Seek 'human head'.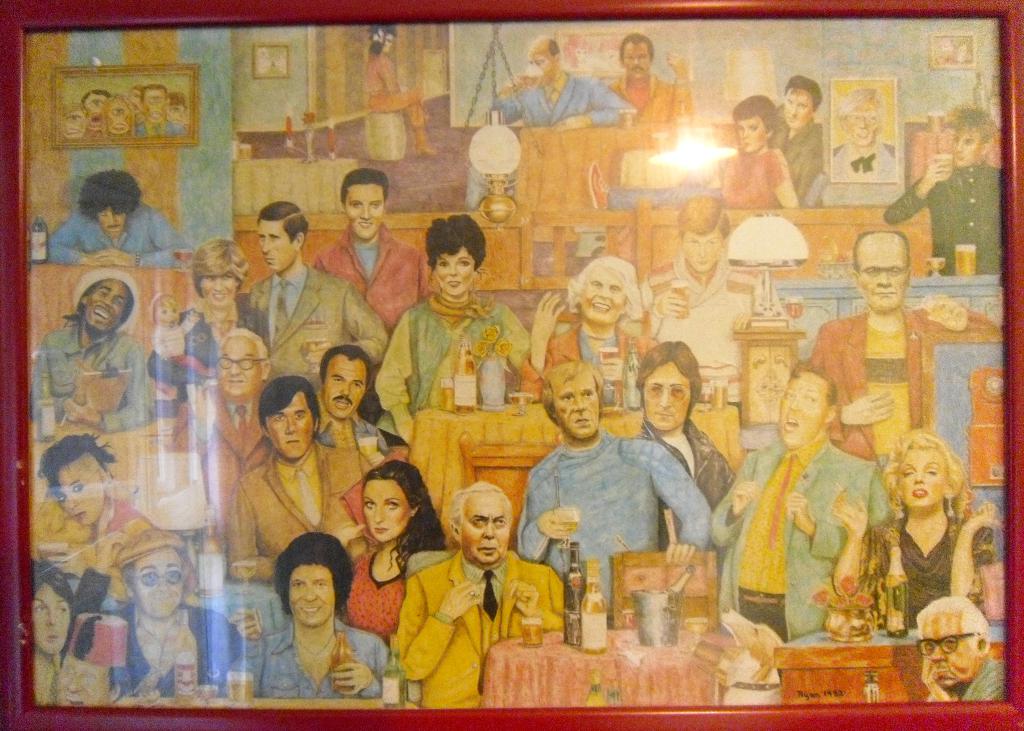
box=[257, 198, 311, 268].
